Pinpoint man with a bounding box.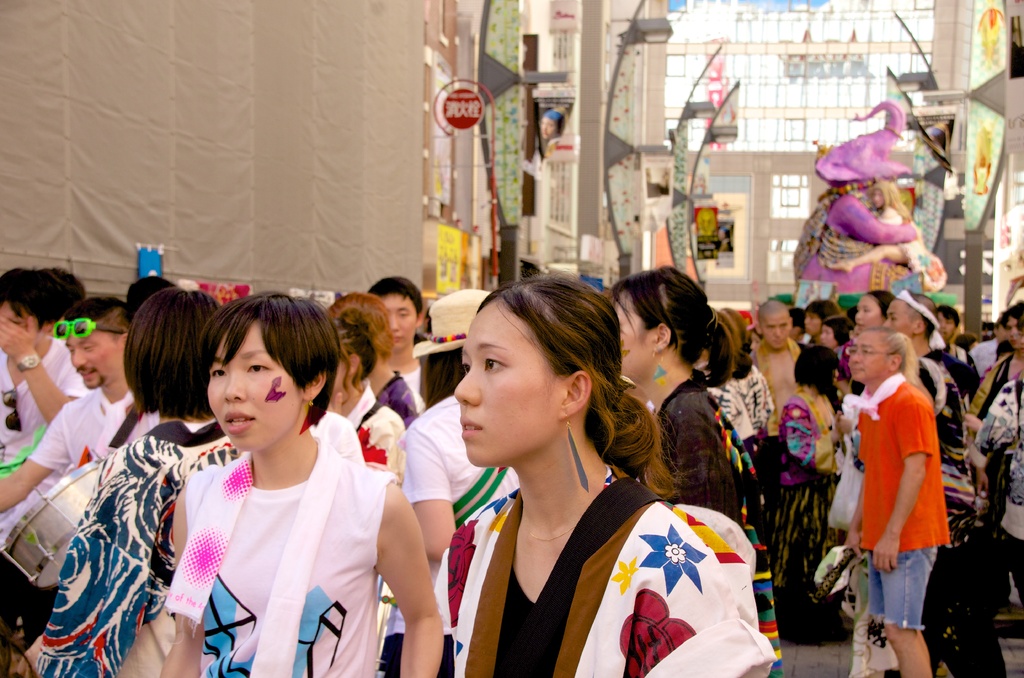
select_region(365, 276, 429, 395).
